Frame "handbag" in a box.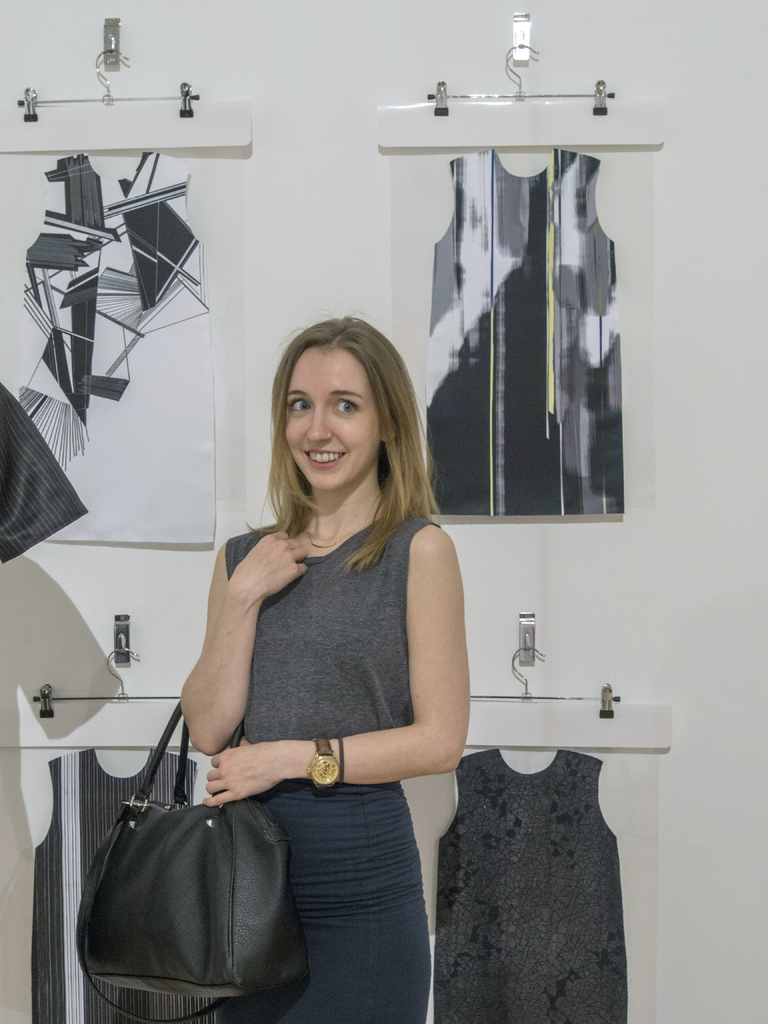
{"x1": 76, "y1": 699, "x2": 286, "y2": 1023}.
